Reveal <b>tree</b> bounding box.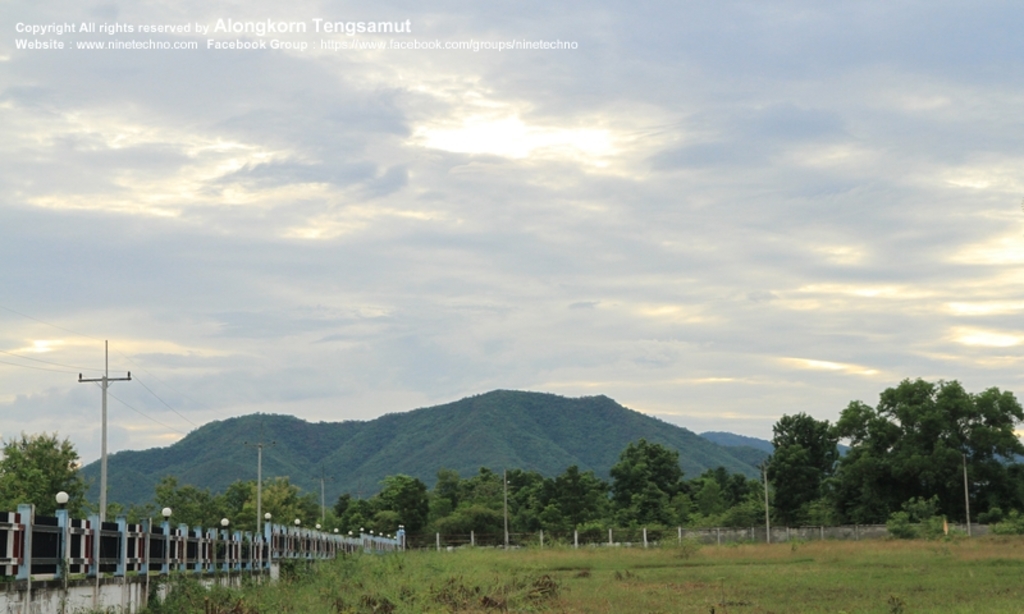
Revealed: x1=0, y1=432, x2=86, y2=540.
